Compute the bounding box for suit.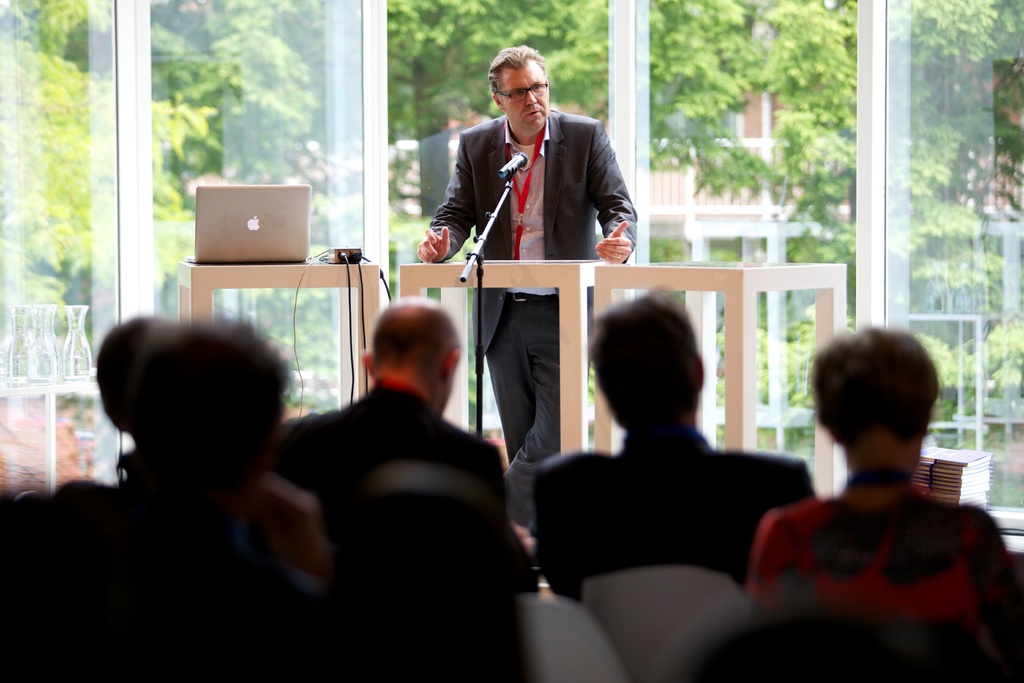
select_region(526, 418, 816, 598).
